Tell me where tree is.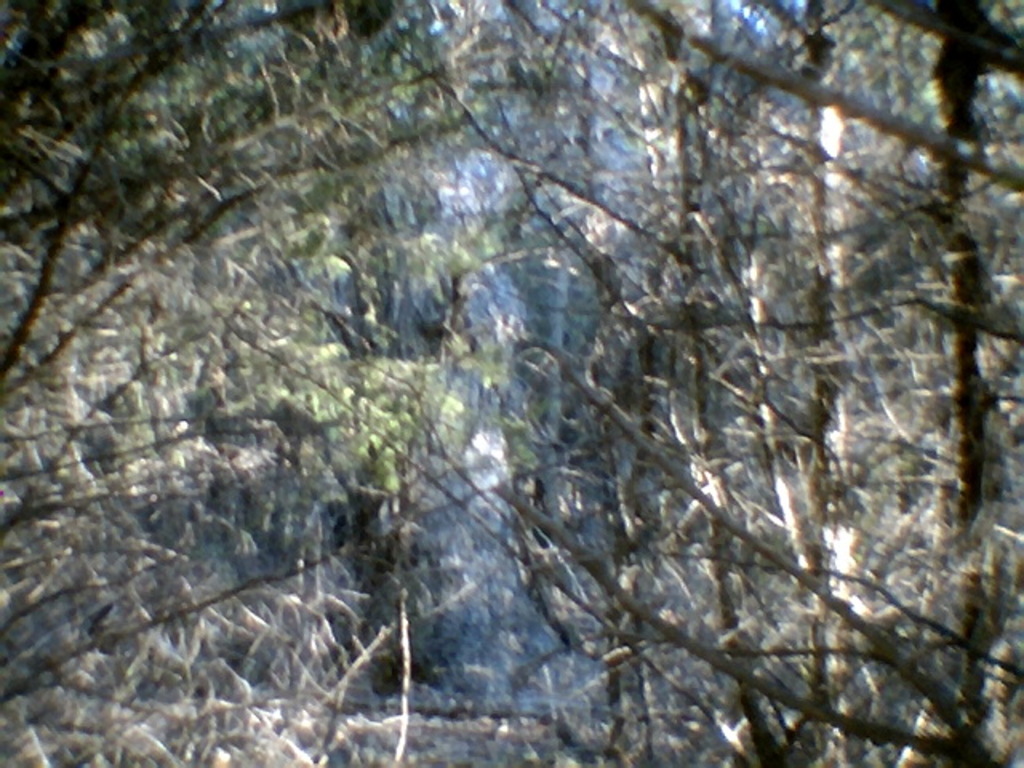
tree is at left=77, top=29, right=989, bottom=674.
